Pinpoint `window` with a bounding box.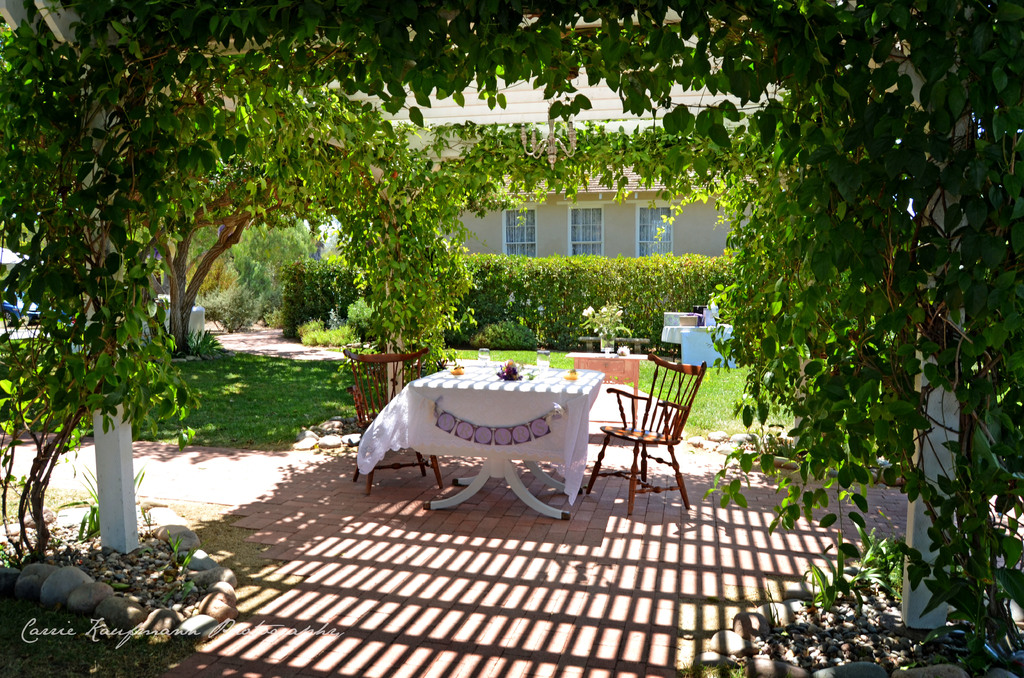
503 200 534 255.
